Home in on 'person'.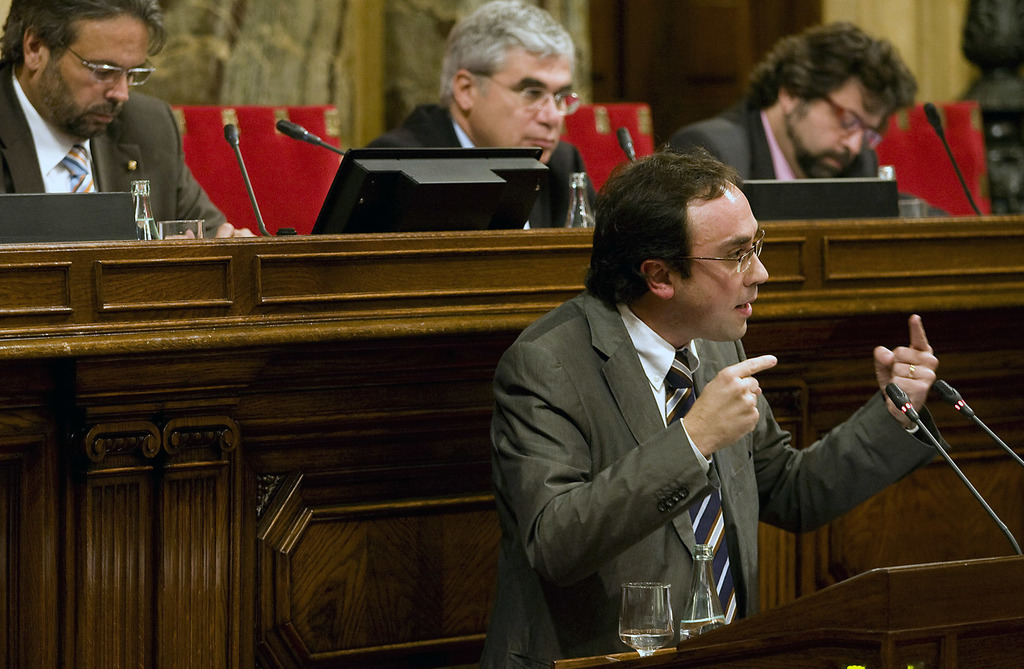
Homed in at [310,0,598,228].
